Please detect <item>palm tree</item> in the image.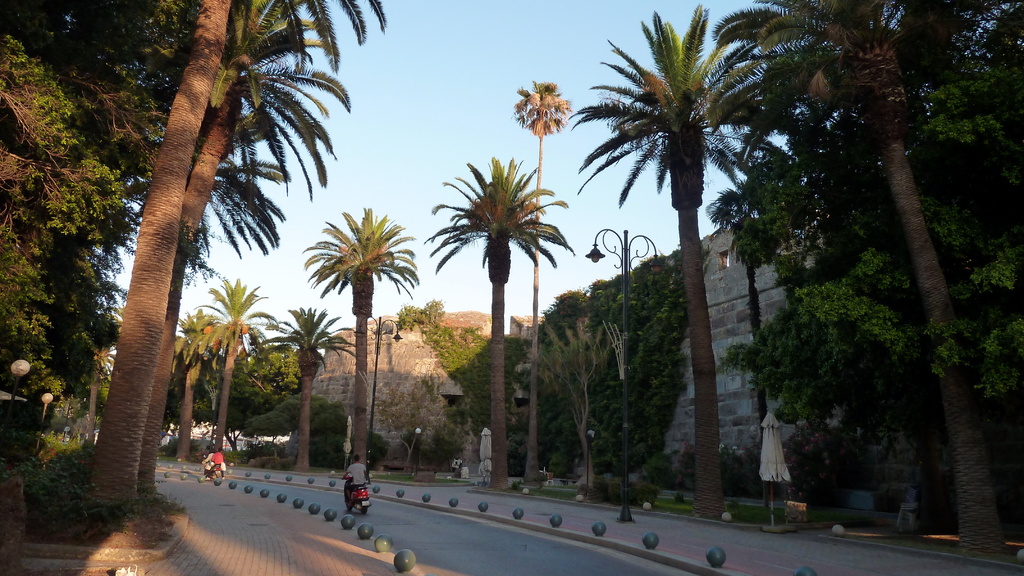
pyautogui.locateOnScreen(299, 200, 431, 521).
